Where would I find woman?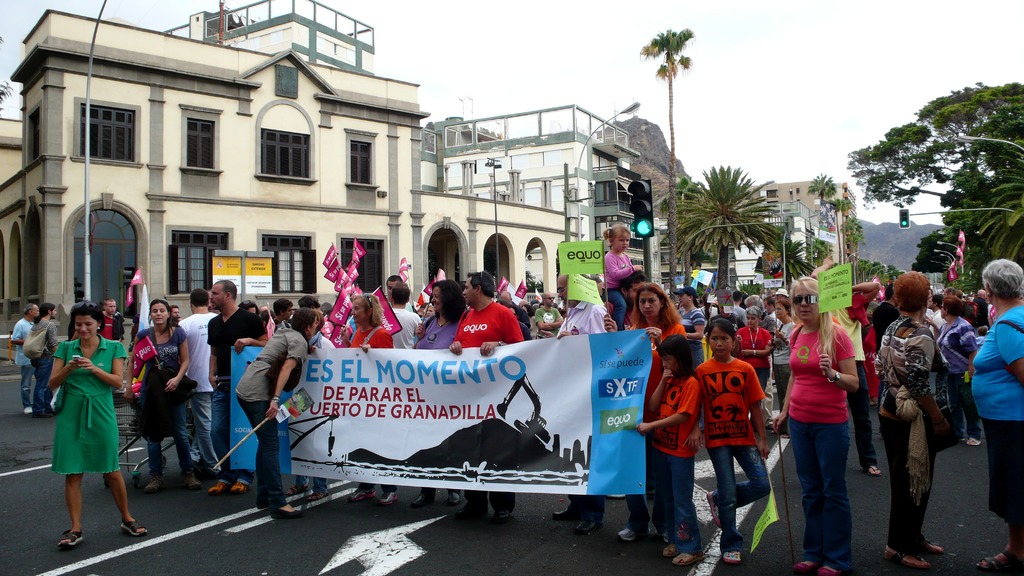
At (124,301,206,493).
